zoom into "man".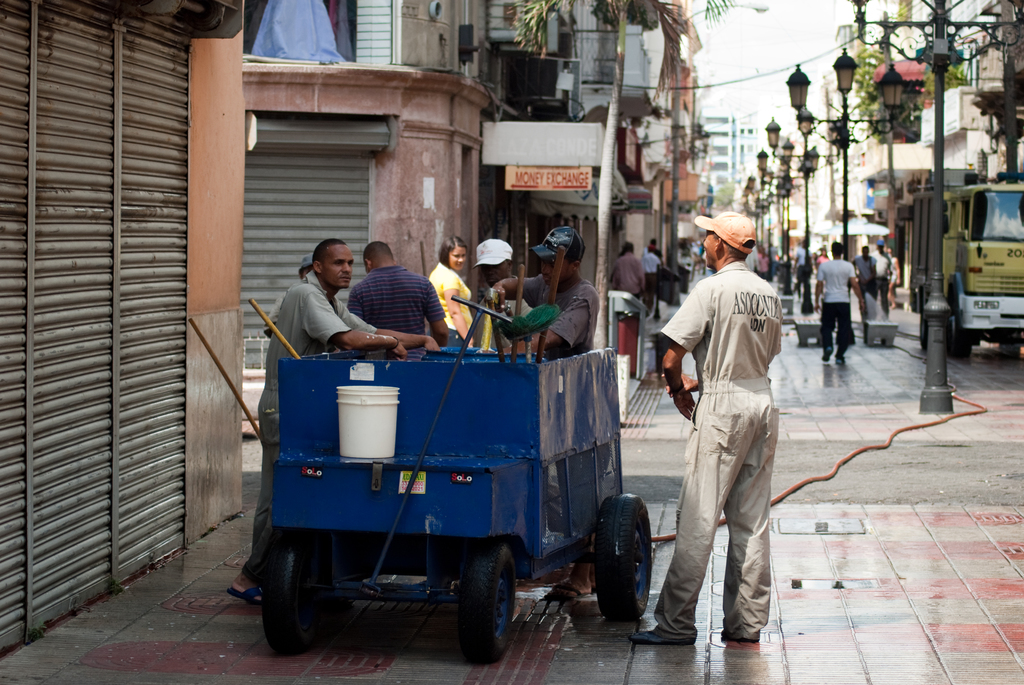
Zoom target: 640 240 660 317.
